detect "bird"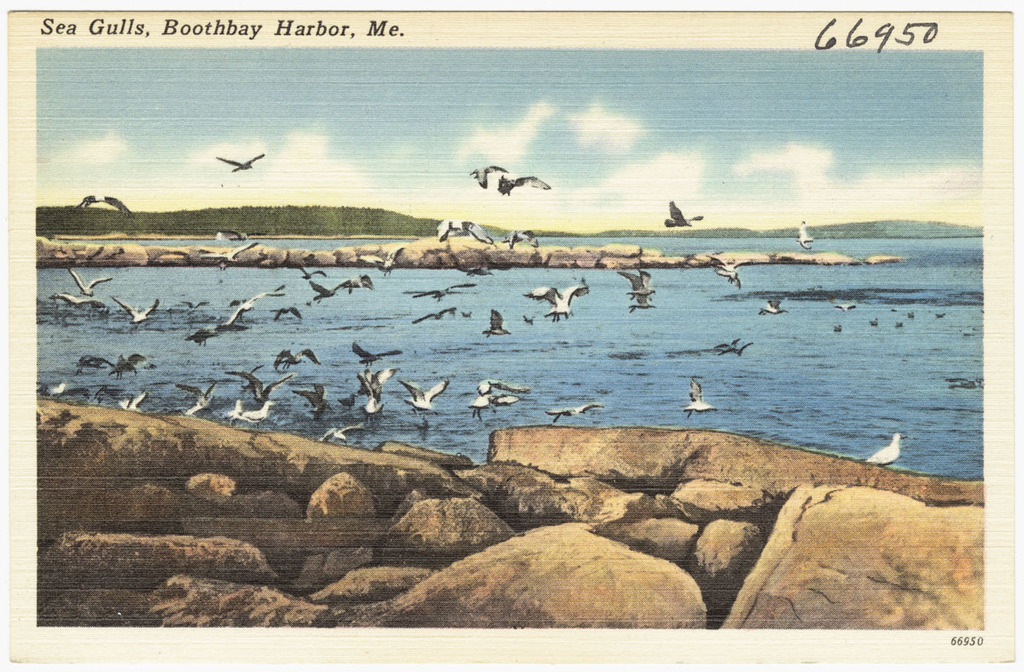
[62, 267, 113, 297]
